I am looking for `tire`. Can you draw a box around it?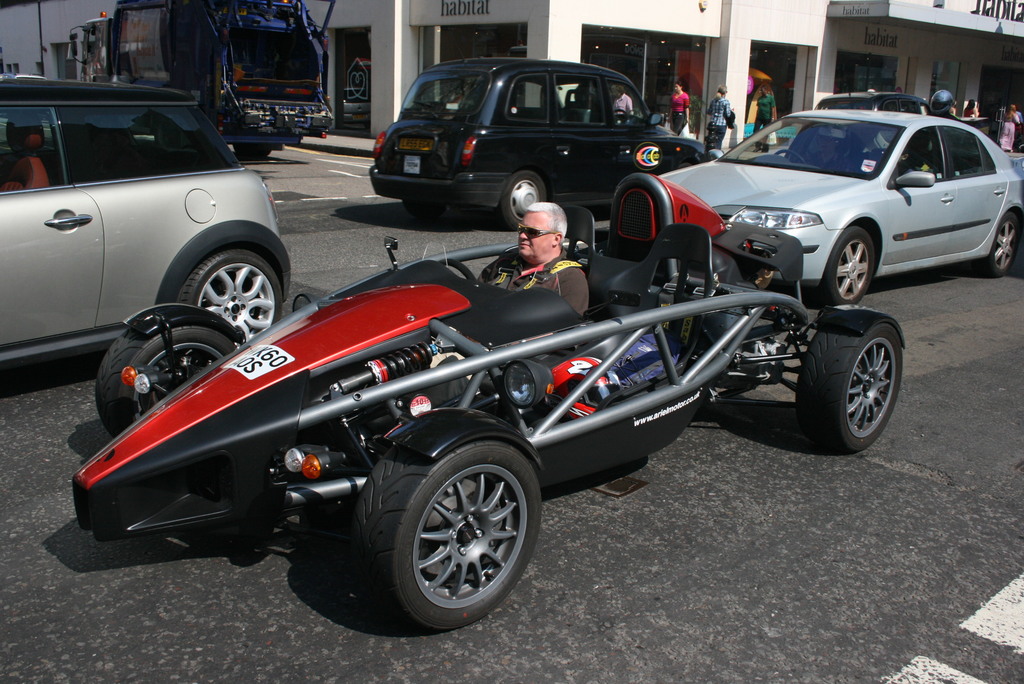
Sure, the bounding box is BBox(497, 173, 543, 233).
